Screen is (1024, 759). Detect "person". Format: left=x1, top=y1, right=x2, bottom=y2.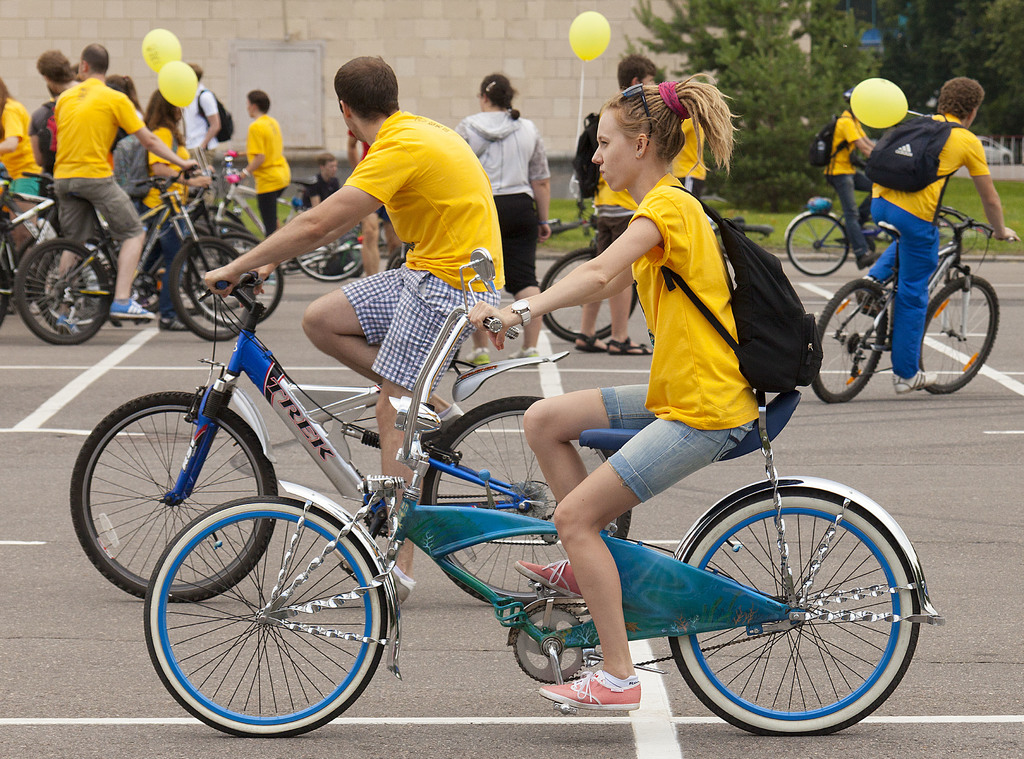
left=0, top=78, right=39, bottom=253.
